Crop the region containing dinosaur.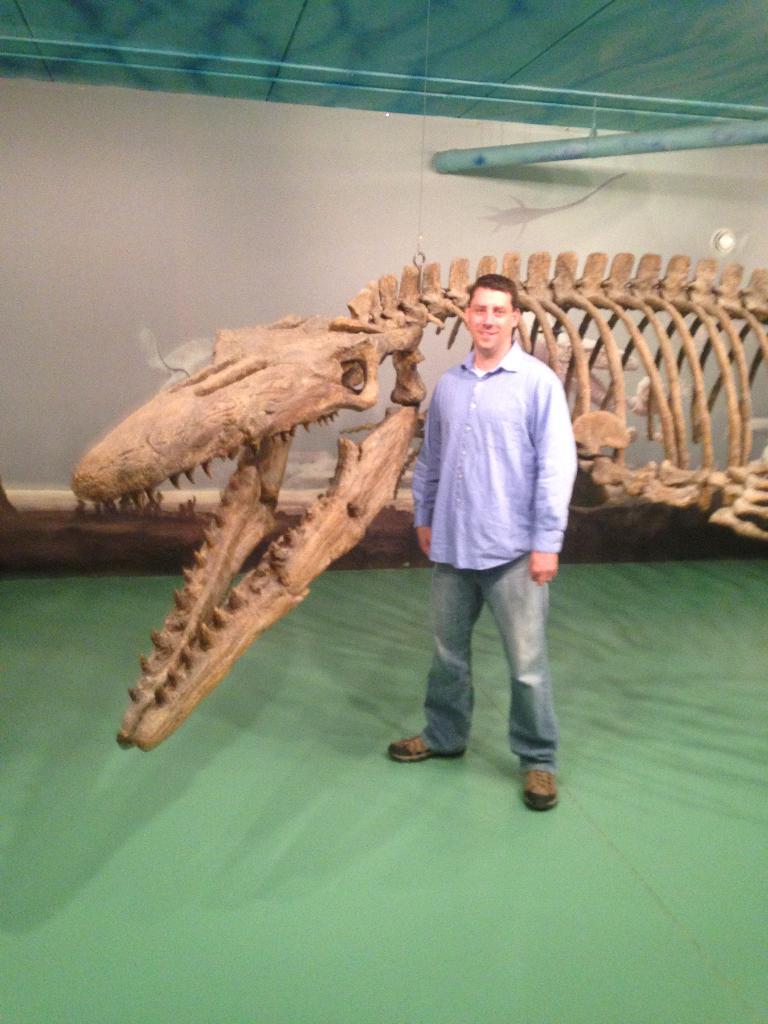
Crop region: l=67, t=246, r=767, b=750.
